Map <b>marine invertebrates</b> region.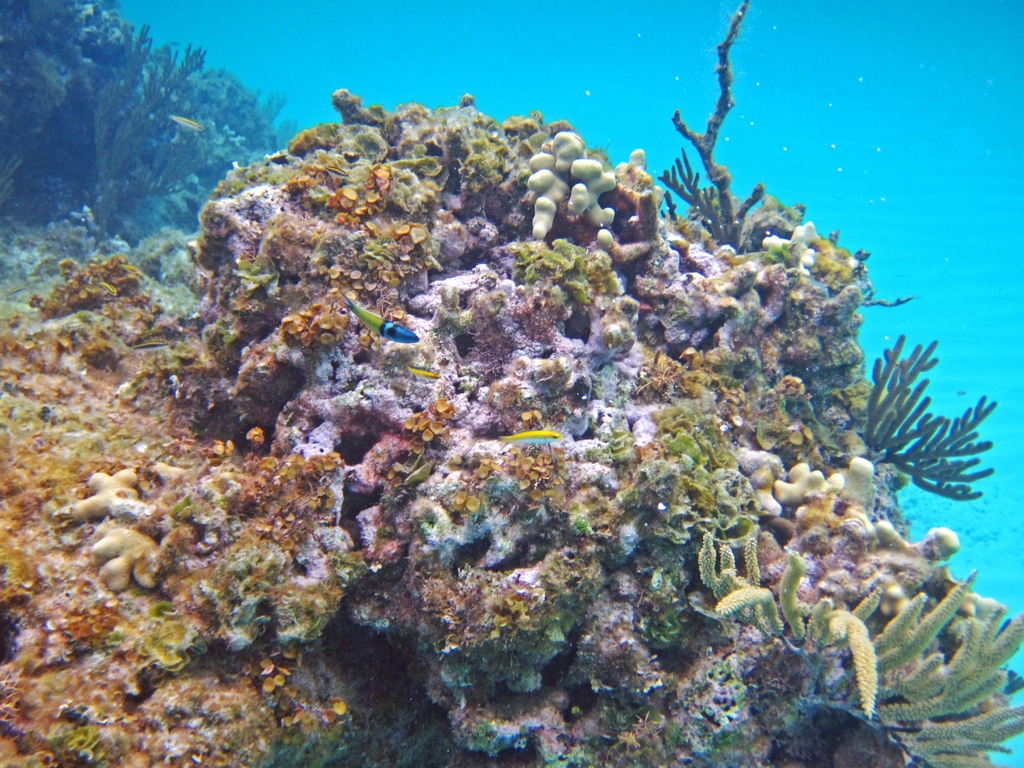
Mapped to x1=687 y1=522 x2=1023 y2=767.
